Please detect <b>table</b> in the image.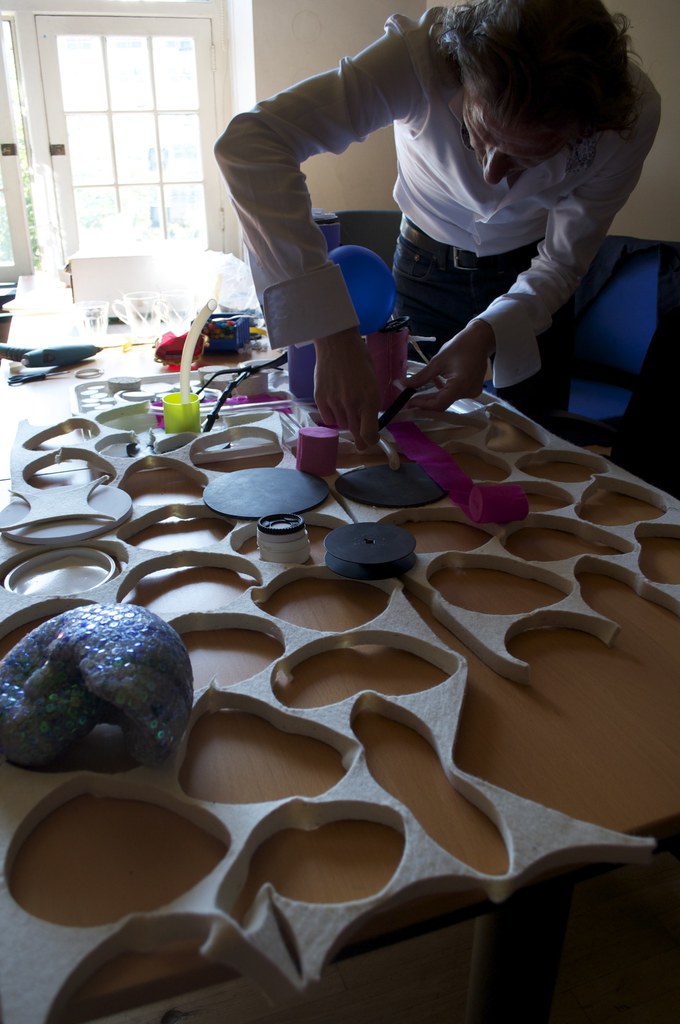
[x1=0, y1=271, x2=679, y2=1020].
